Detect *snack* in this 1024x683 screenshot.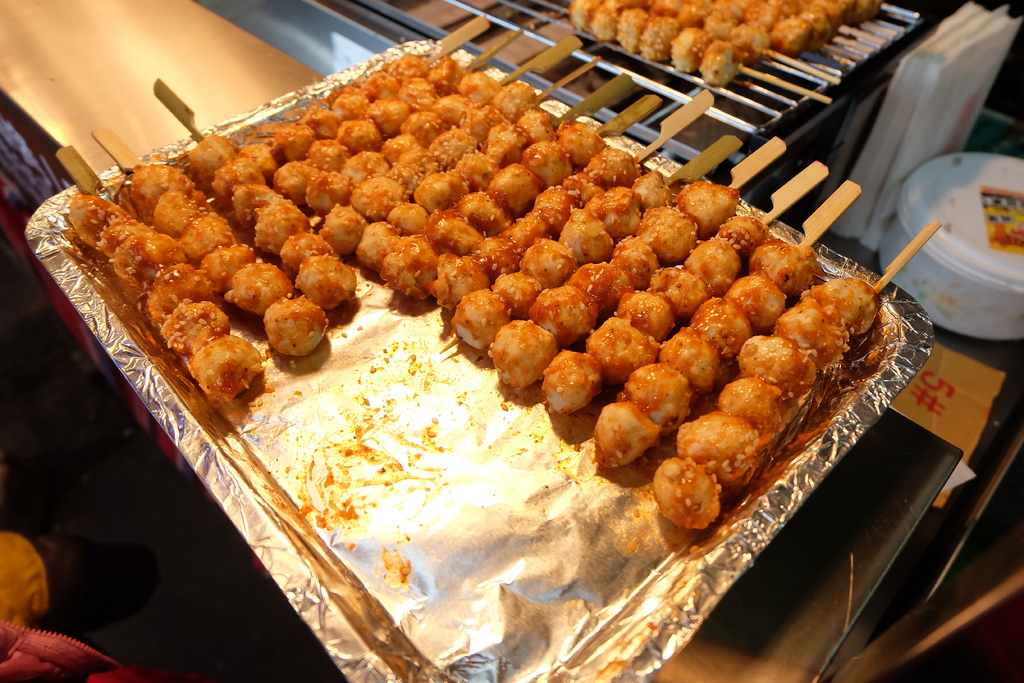
Detection: locate(155, 188, 212, 231).
